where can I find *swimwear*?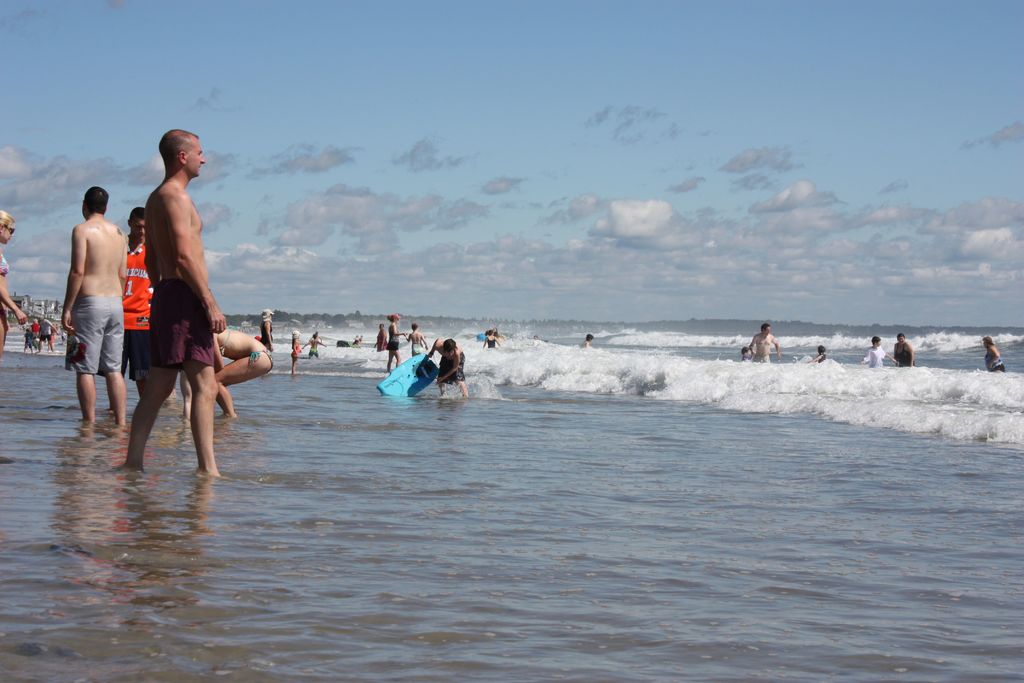
You can find it at [x1=63, y1=296, x2=130, y2=384].
